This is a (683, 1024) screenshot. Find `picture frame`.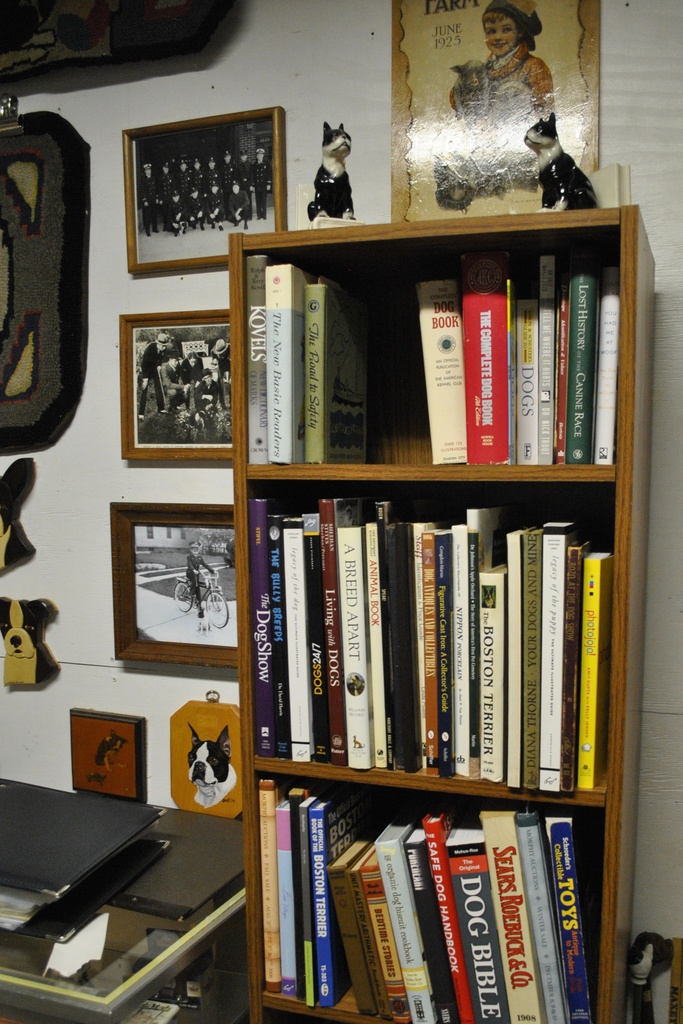
Bounding box: x1=395, y1=1, x2=607, y2=228.
